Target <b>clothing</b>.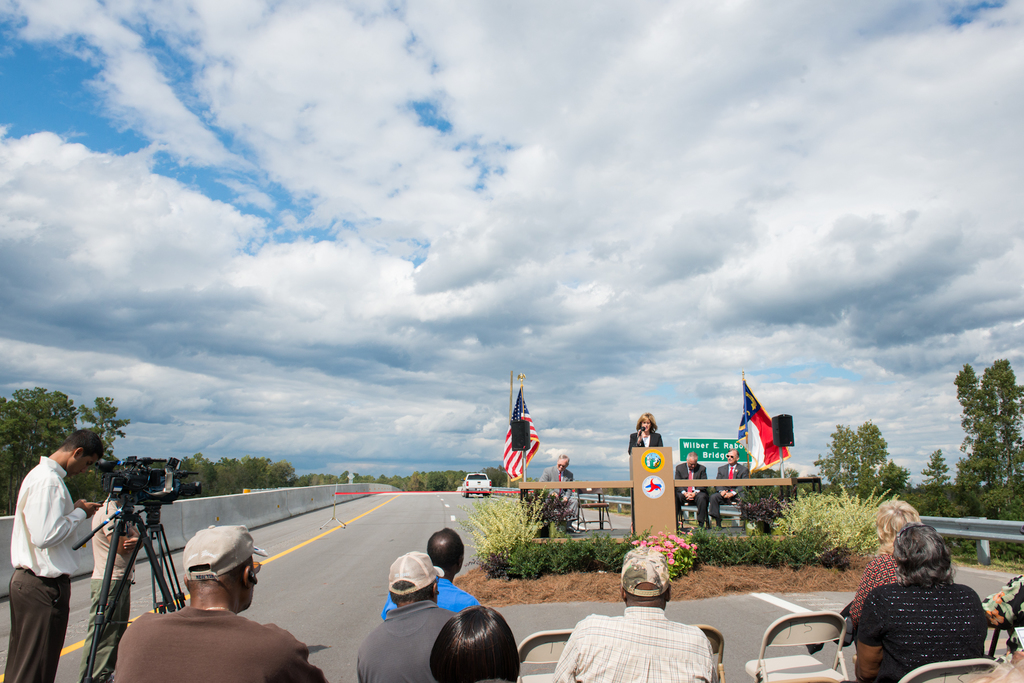
Target region: bbox=[11, 448, 88, 661].
